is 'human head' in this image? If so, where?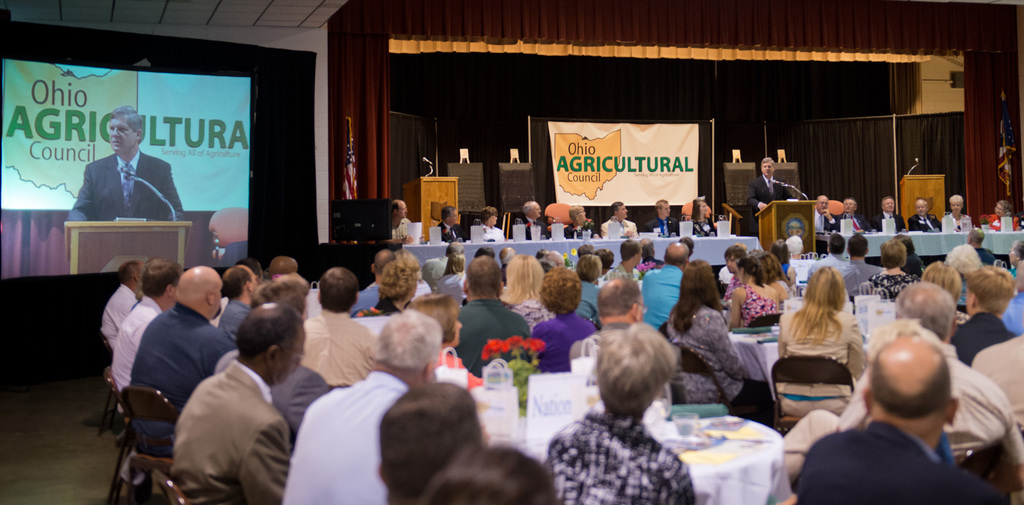
Yes, at [420,259,447,281].
